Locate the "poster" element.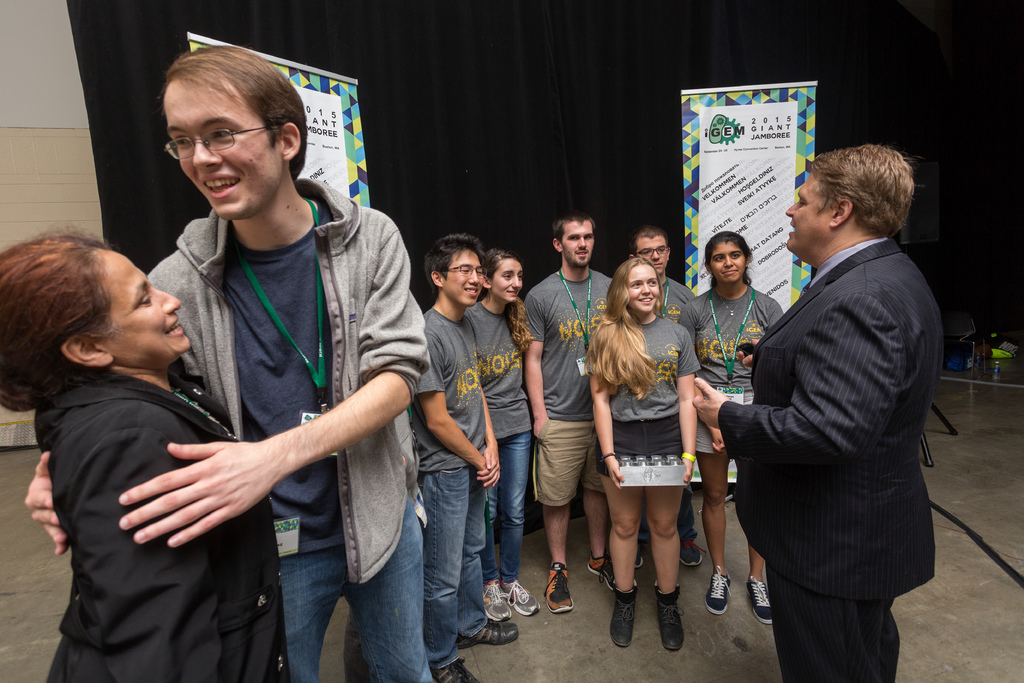
Element bbox: 678,78,817,484.
